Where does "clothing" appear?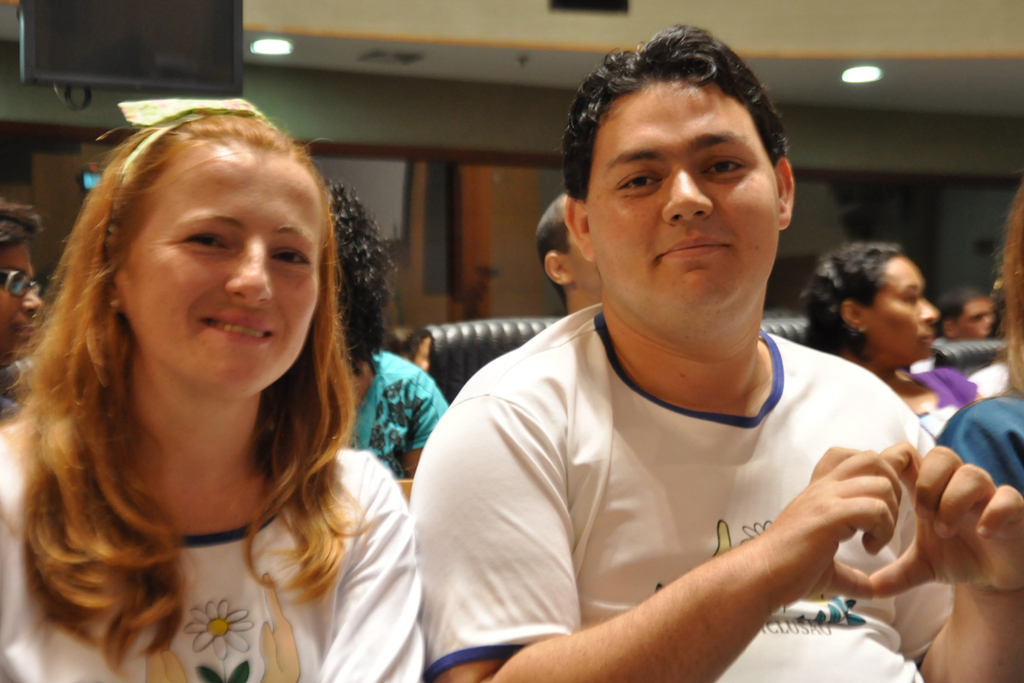
Appears at 404, 299, 940, 682.
